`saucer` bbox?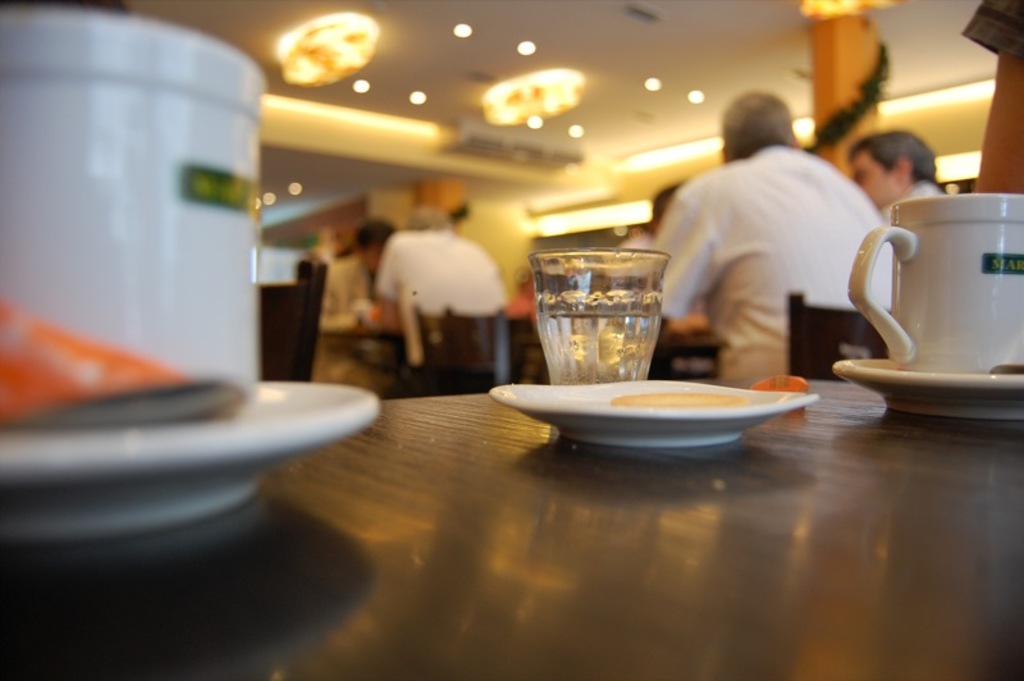
box=[485, 378, 822, 451]
